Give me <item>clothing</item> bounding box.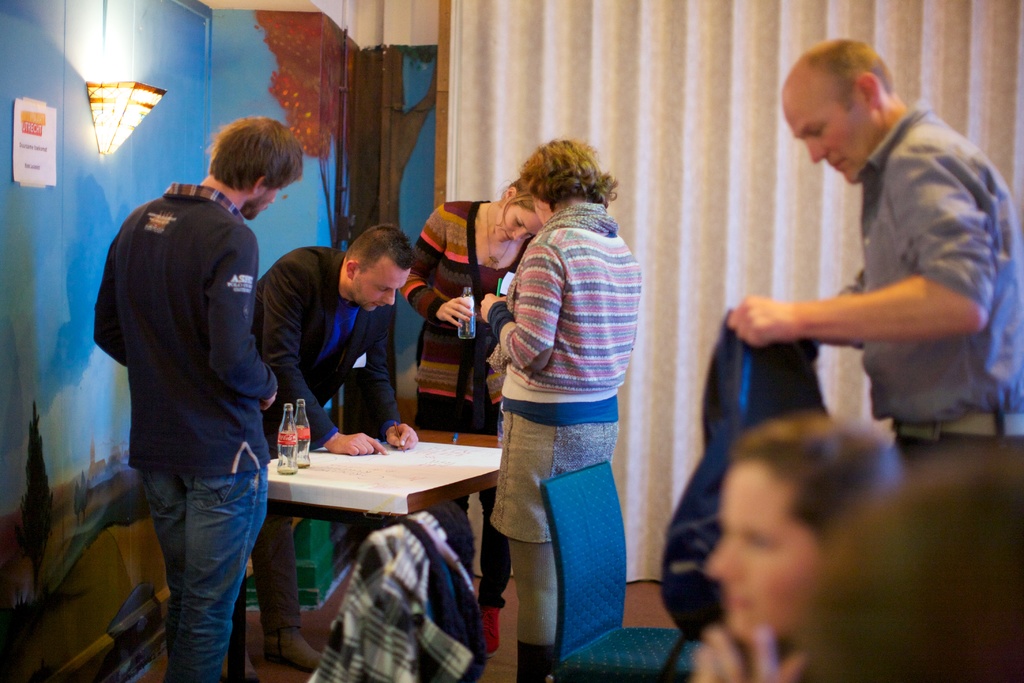
pyautogui.locateOnScreen(835, 100, 1023, 475).
